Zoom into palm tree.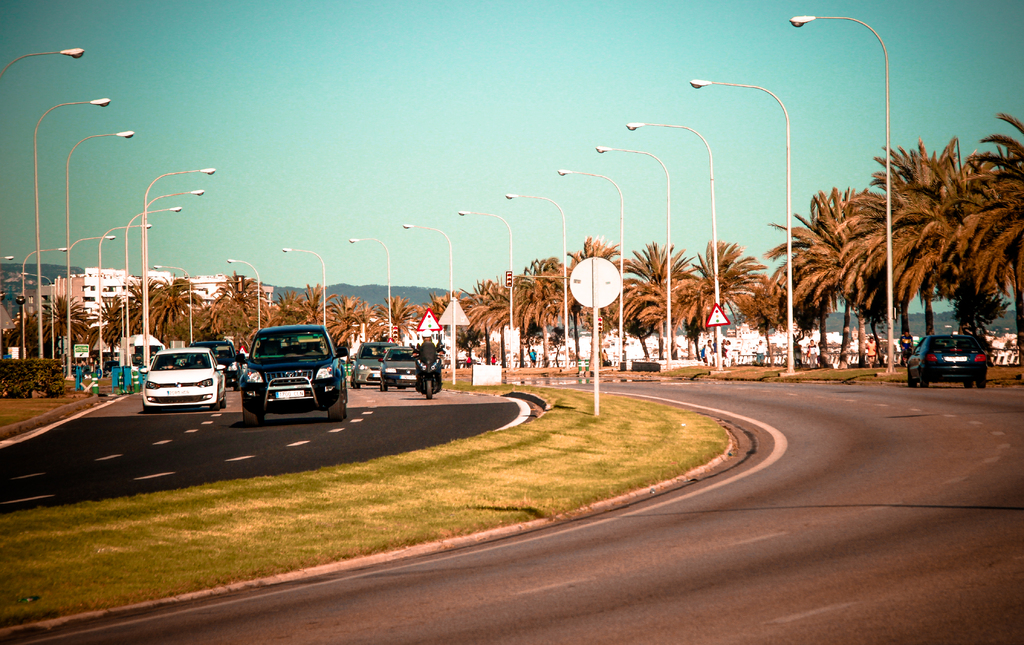
Zoom target: [x1=141, y1=266, x2=196, y2=351].
